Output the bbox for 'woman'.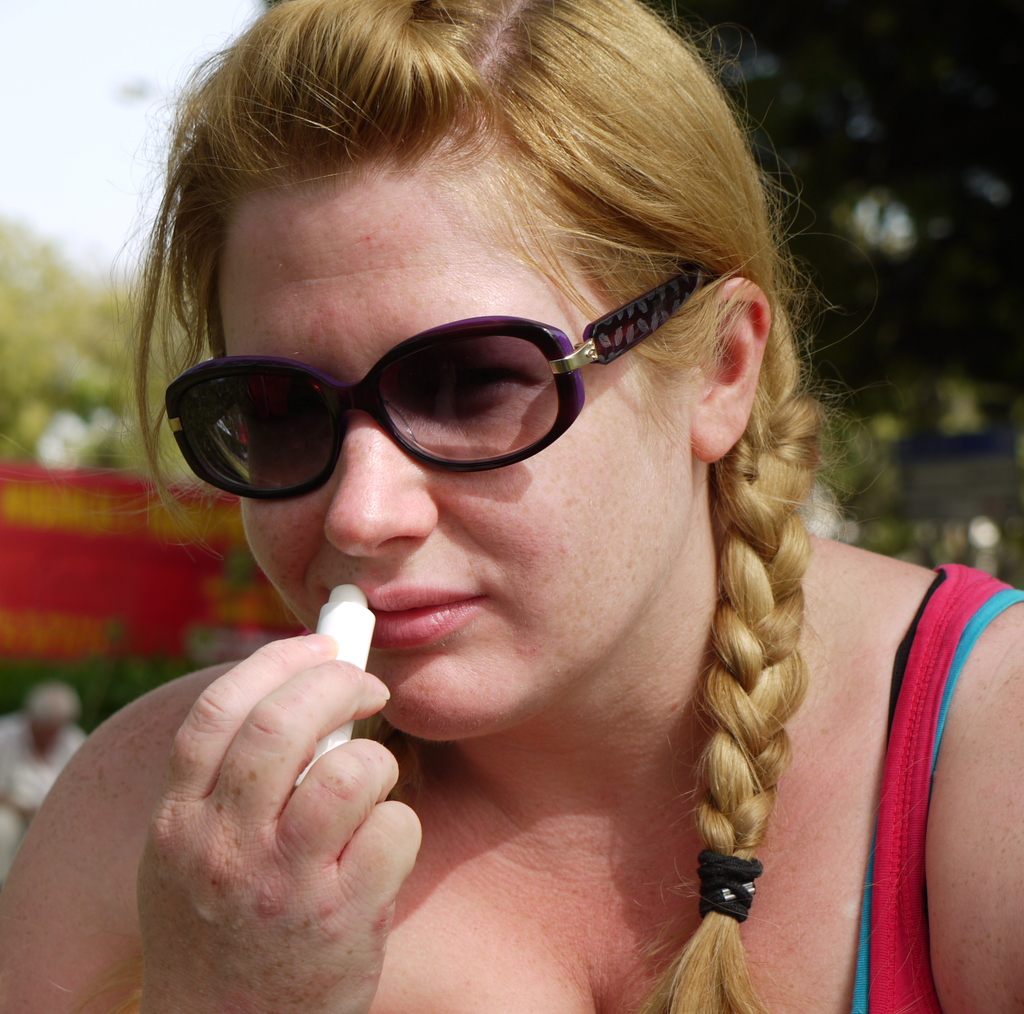
(18, 0, 981, 1012).
